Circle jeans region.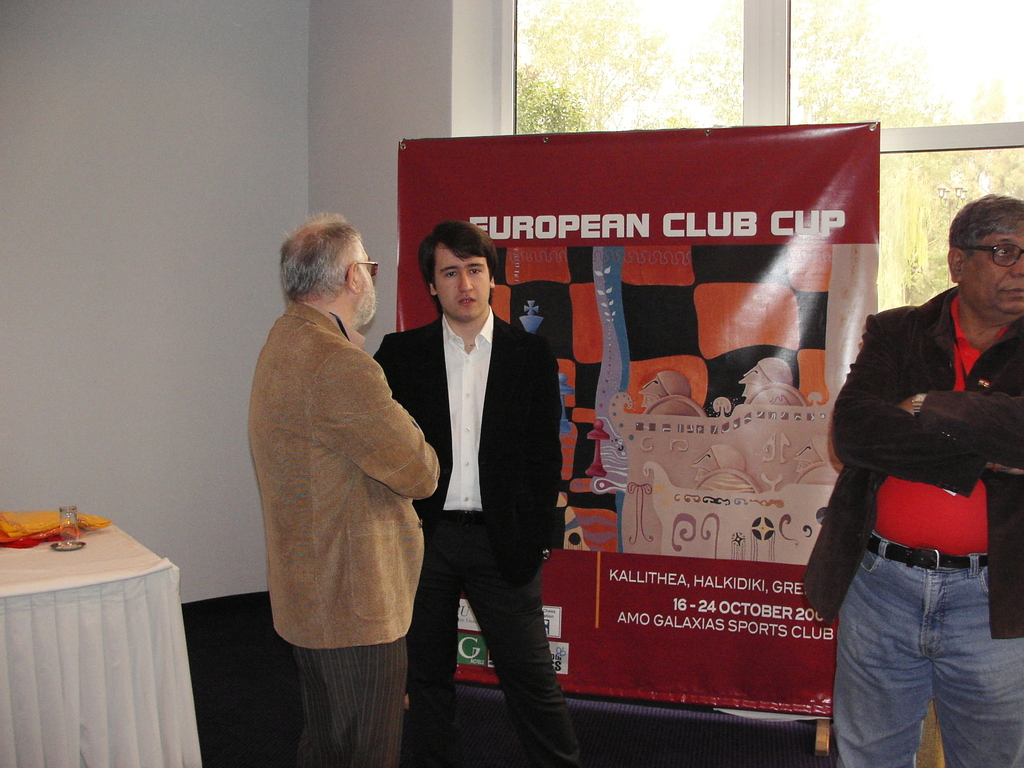
Region: x1=416 y1=549 x2=584 y2=767.
